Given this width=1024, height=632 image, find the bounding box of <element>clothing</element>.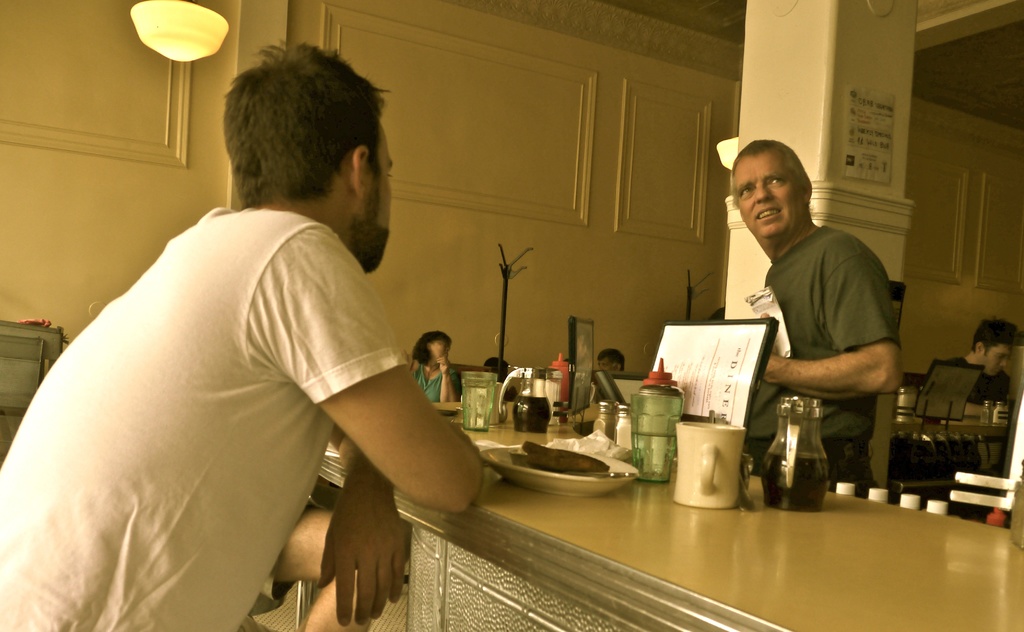
[0, 208, 412, 631].
